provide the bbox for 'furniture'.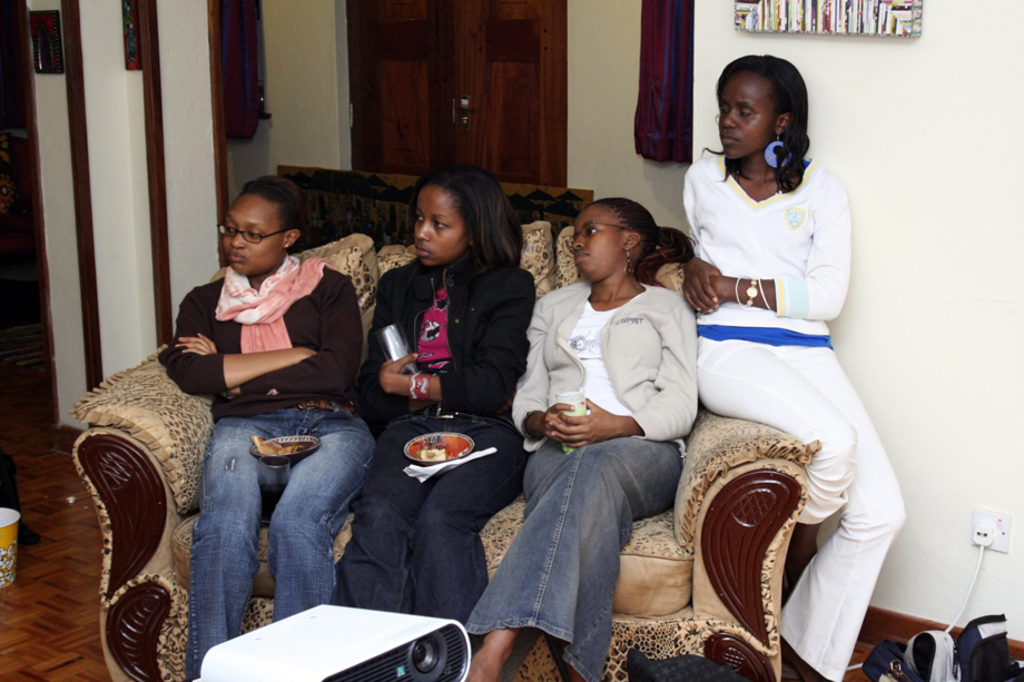
bbox=[72, 220, 824, 681].
